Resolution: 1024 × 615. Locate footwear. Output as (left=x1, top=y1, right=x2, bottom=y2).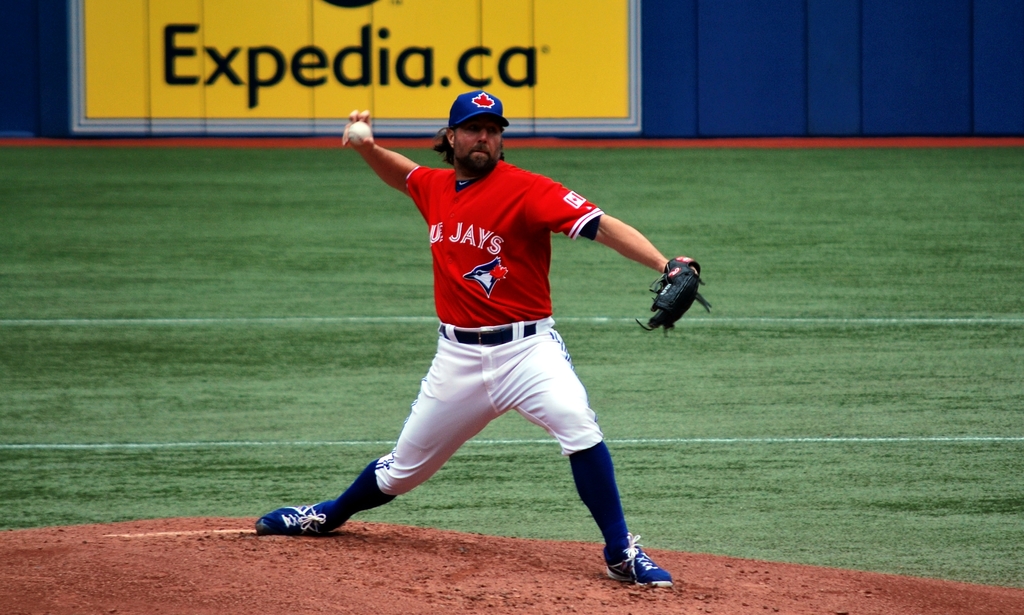
(left=253, top=498, right=335, bottom=533).
